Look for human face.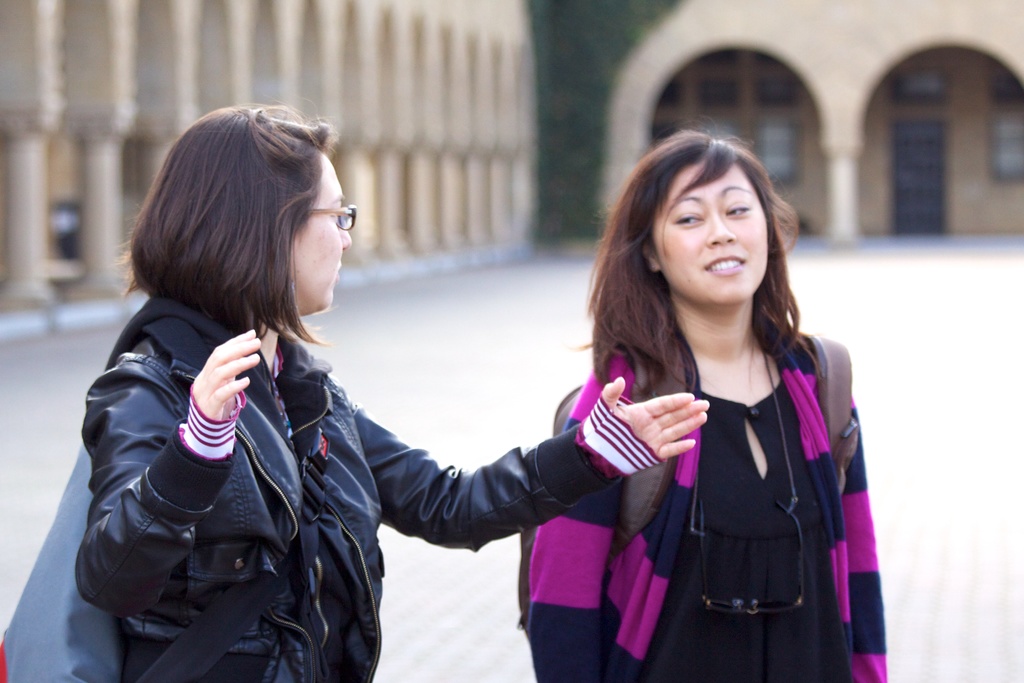
Found: 650 164 765 304.
